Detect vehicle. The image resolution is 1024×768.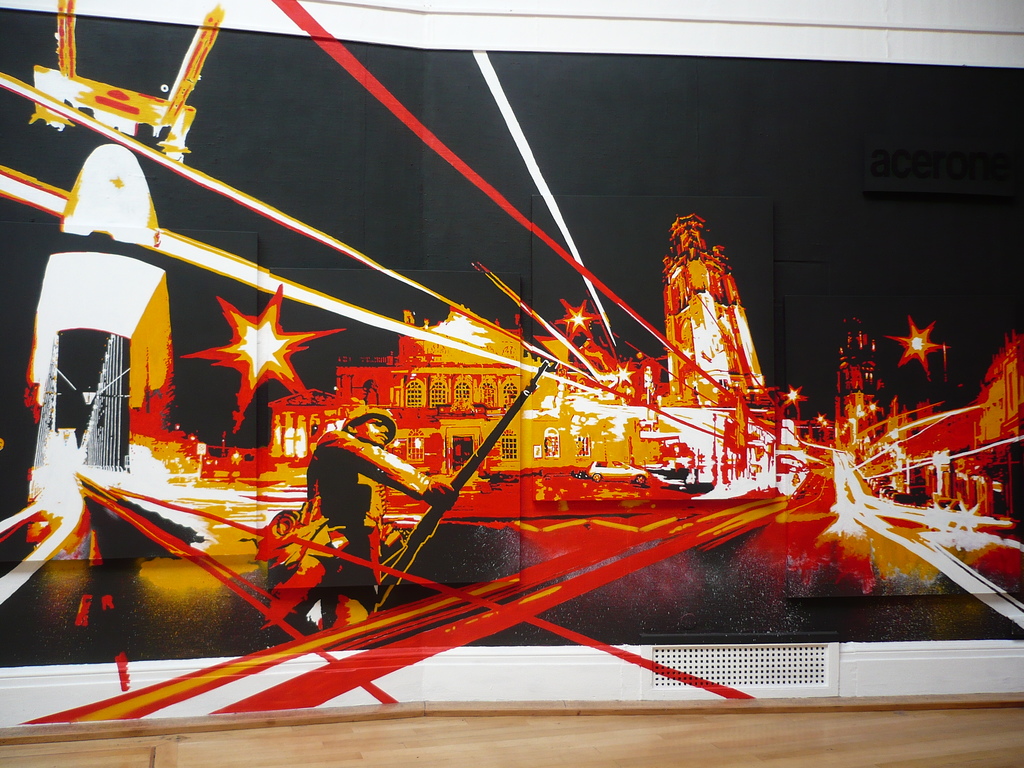
[584, 456, 652, 485].
